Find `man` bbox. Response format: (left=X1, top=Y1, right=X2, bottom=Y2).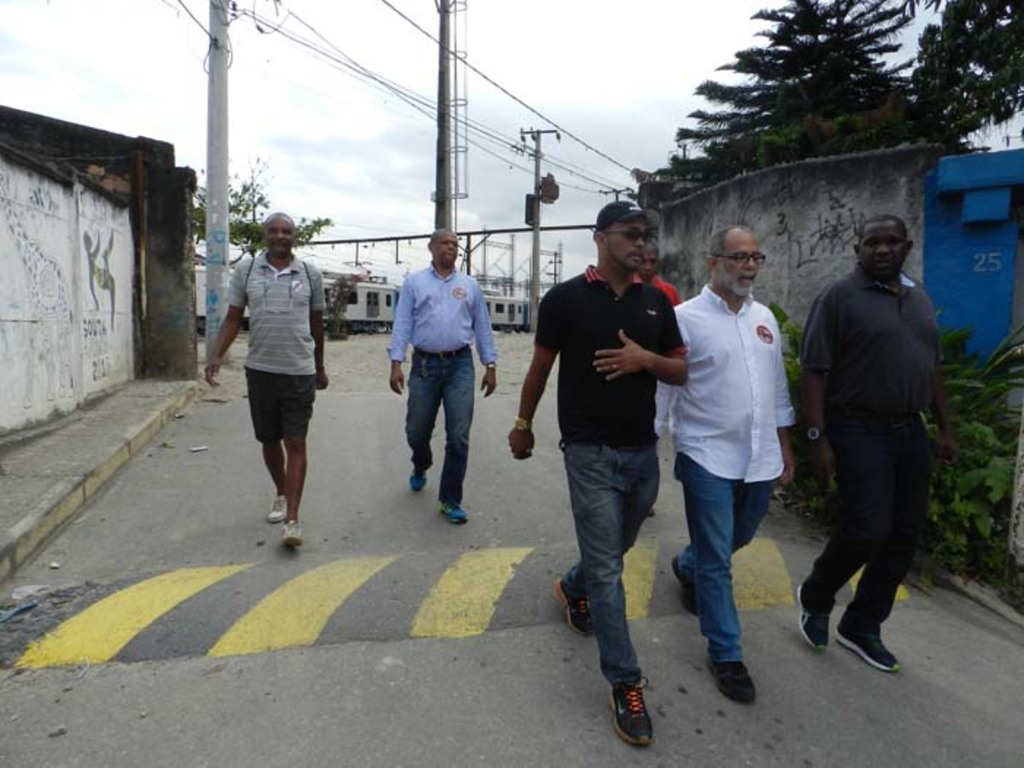
(left=513, top=202, right=692, bottom=743).
